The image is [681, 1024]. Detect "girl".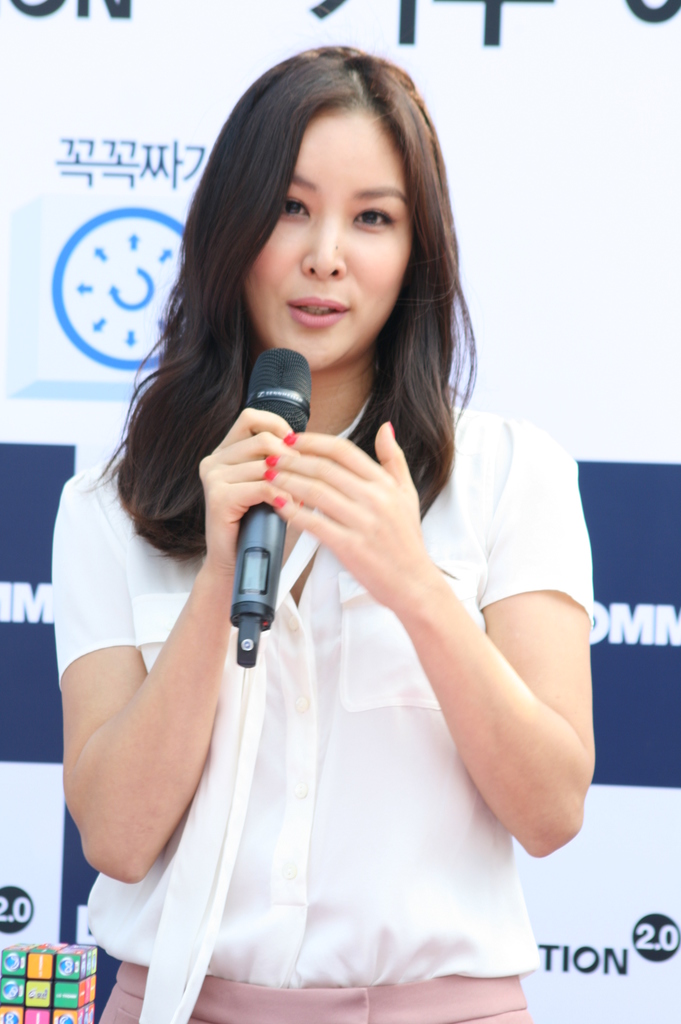
Detection: <region>53, 42, 590, 1023</region>.
